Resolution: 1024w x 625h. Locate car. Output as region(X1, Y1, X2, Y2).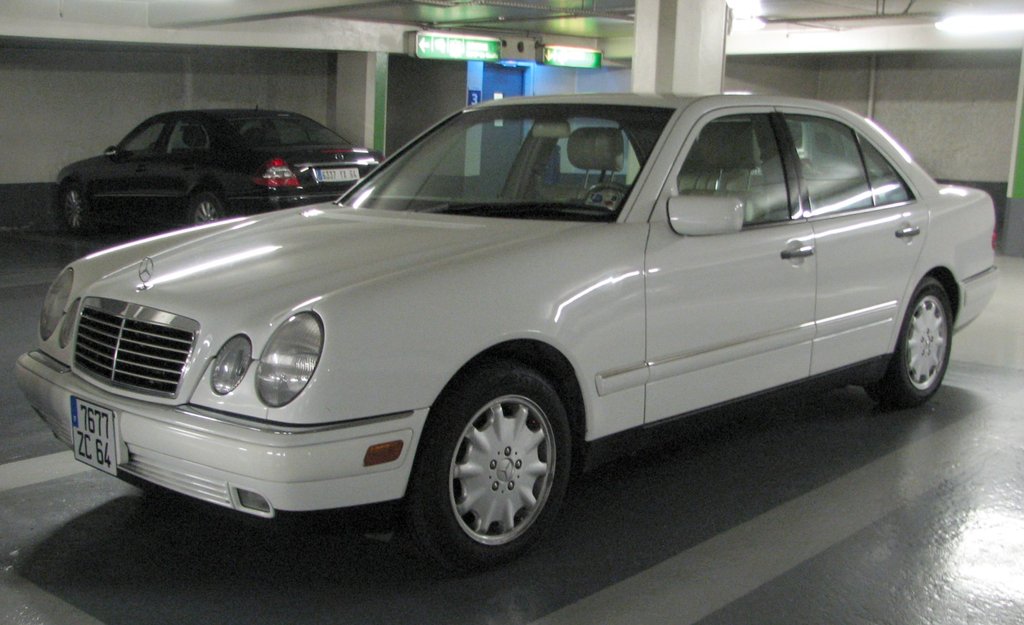
region(15, 92, 996, 579).
